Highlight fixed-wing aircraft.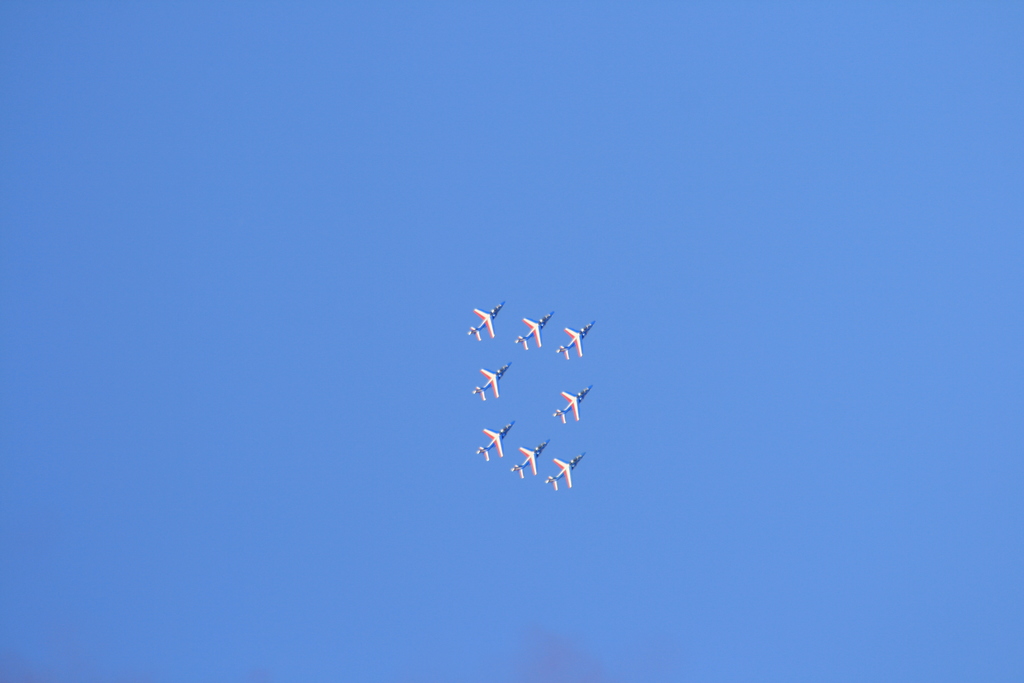
Highlighted region: 513 429 554 483.
